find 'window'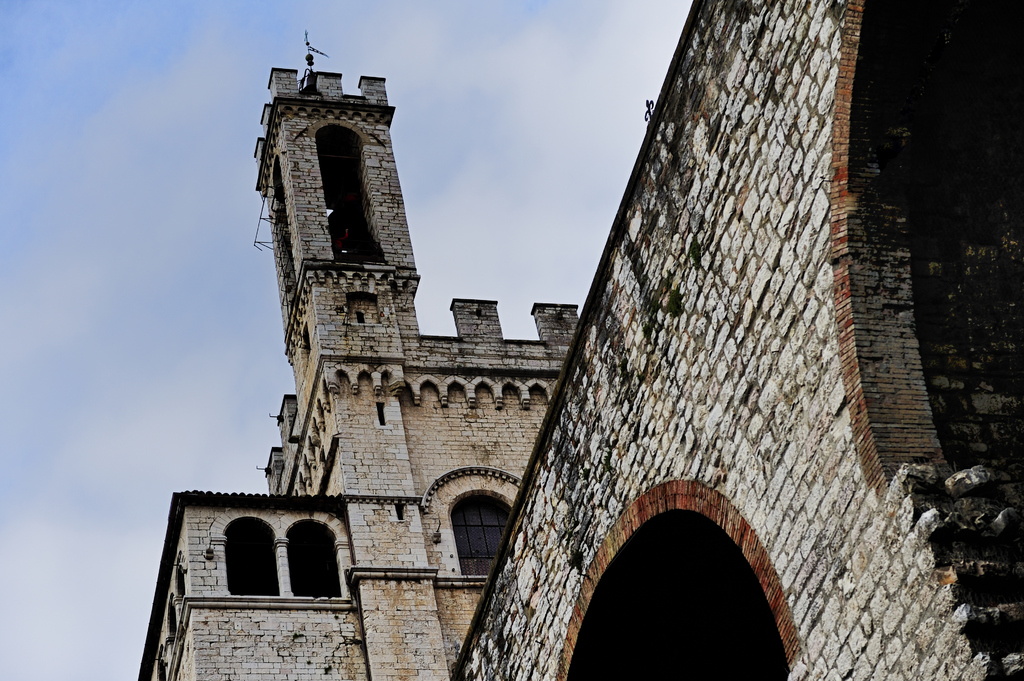
x1=283, y1=516, x2=341, y2=596
